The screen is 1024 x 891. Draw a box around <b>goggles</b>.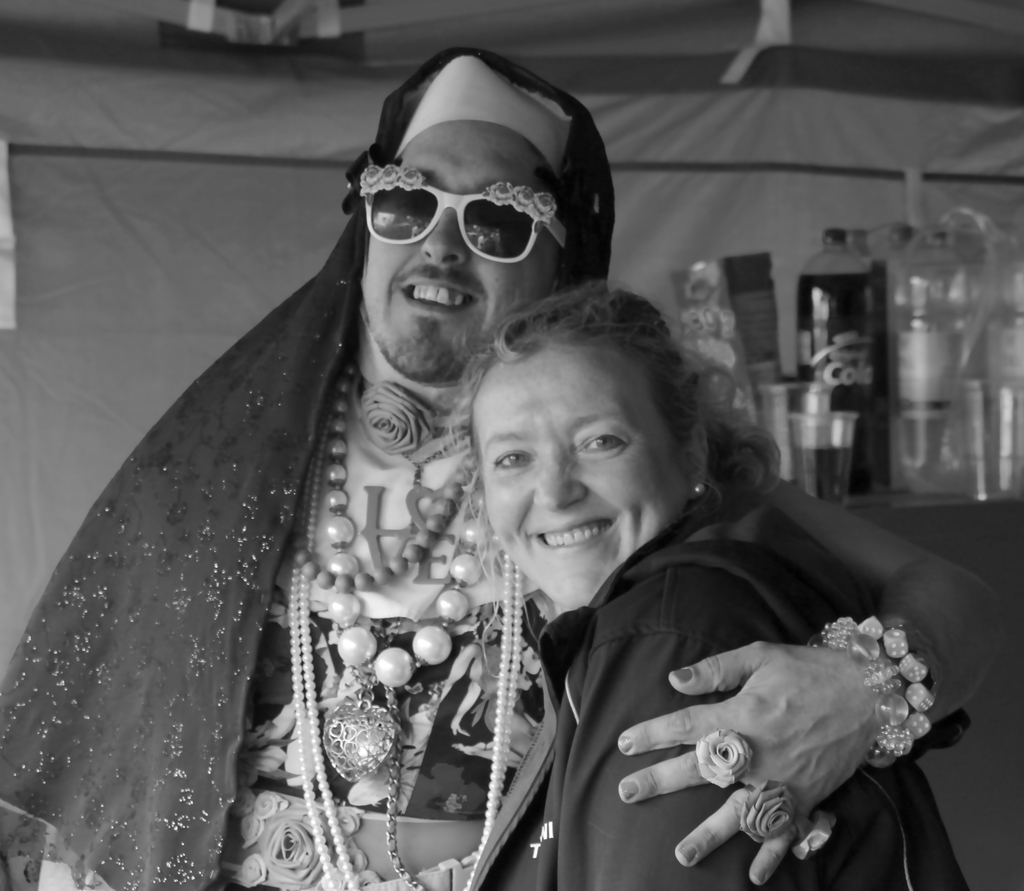
box=[335, 142, 592, 257].
